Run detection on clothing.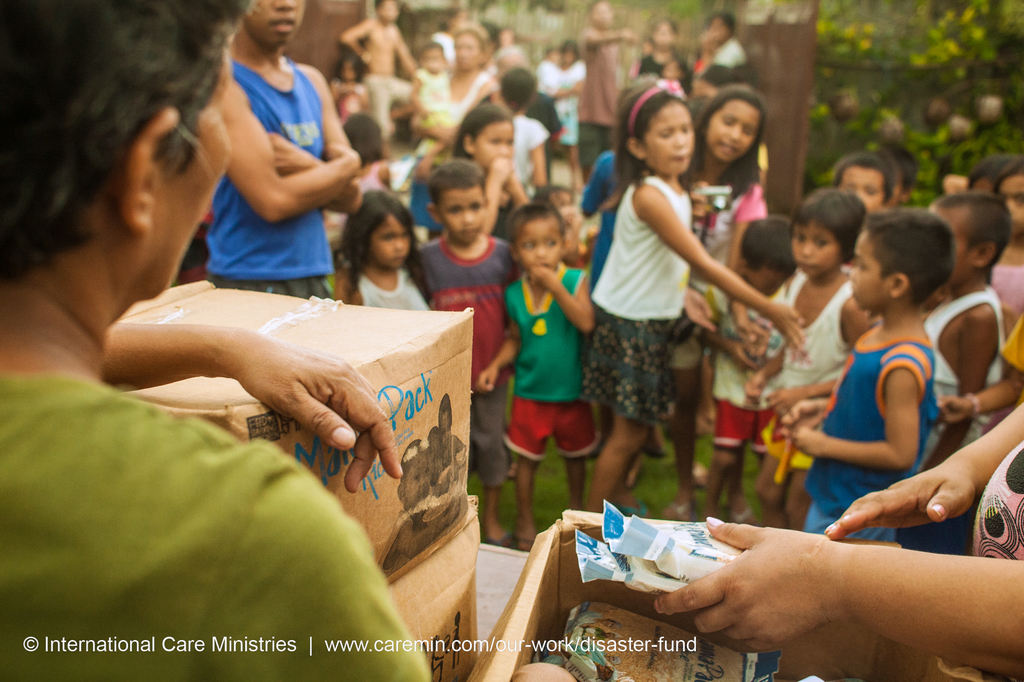
Result: {"x1": 505, "y1": 262, "x2": 559, "y2": 400}.
